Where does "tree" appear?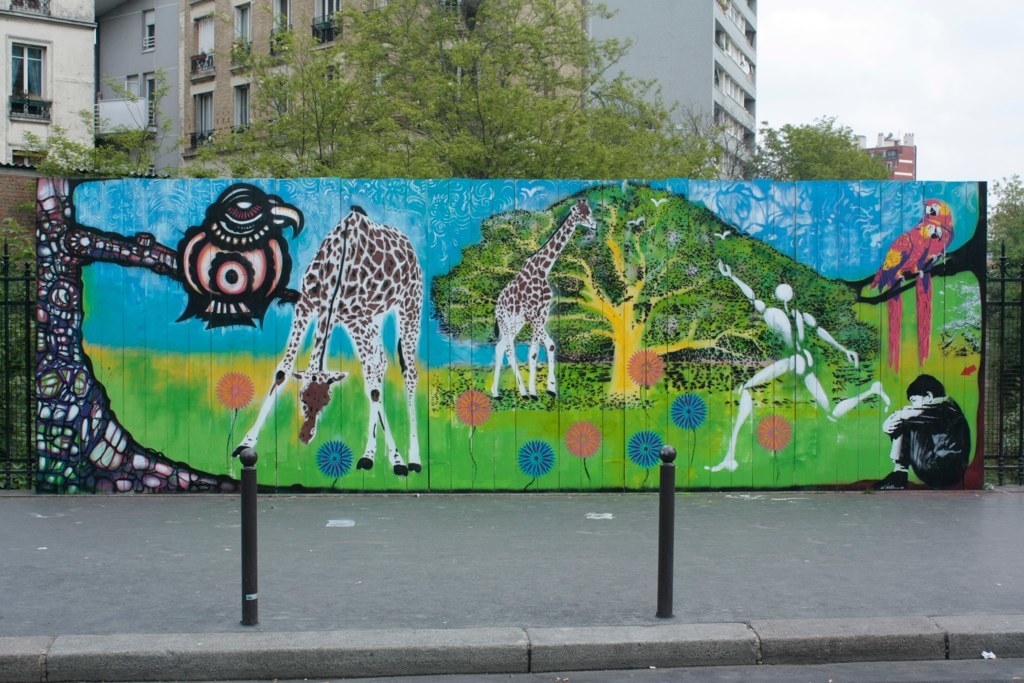
Appears at detection(716, 106, 883, 181).
